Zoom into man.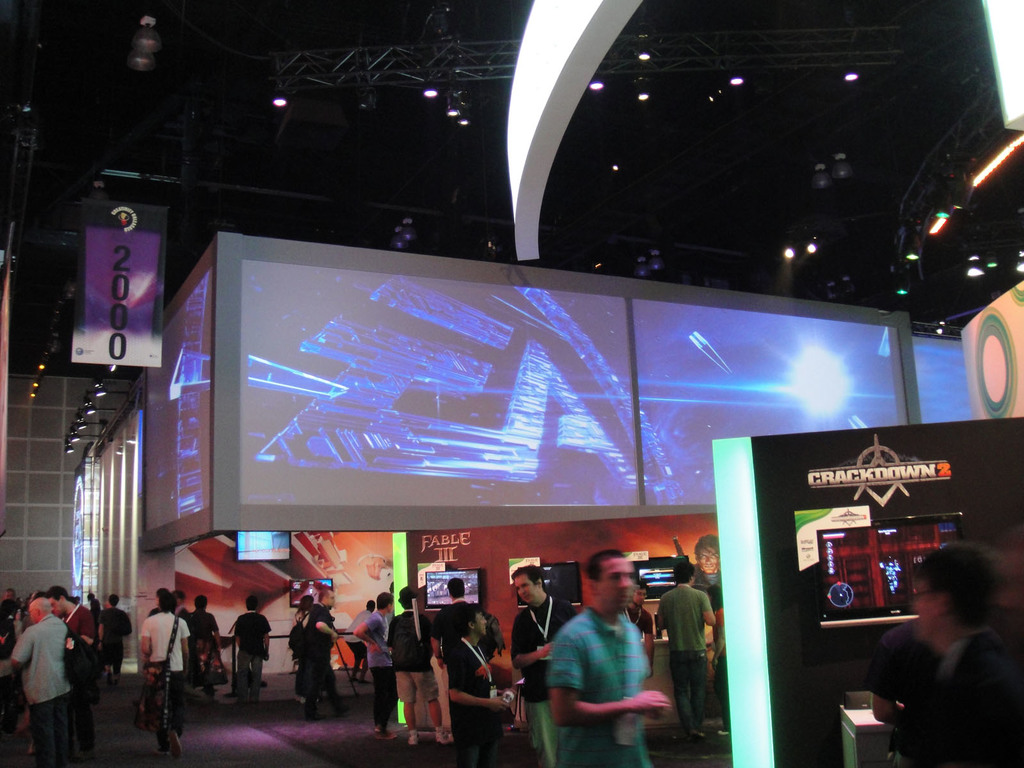
Zoom target: locate(3, 587, 19, 602).
